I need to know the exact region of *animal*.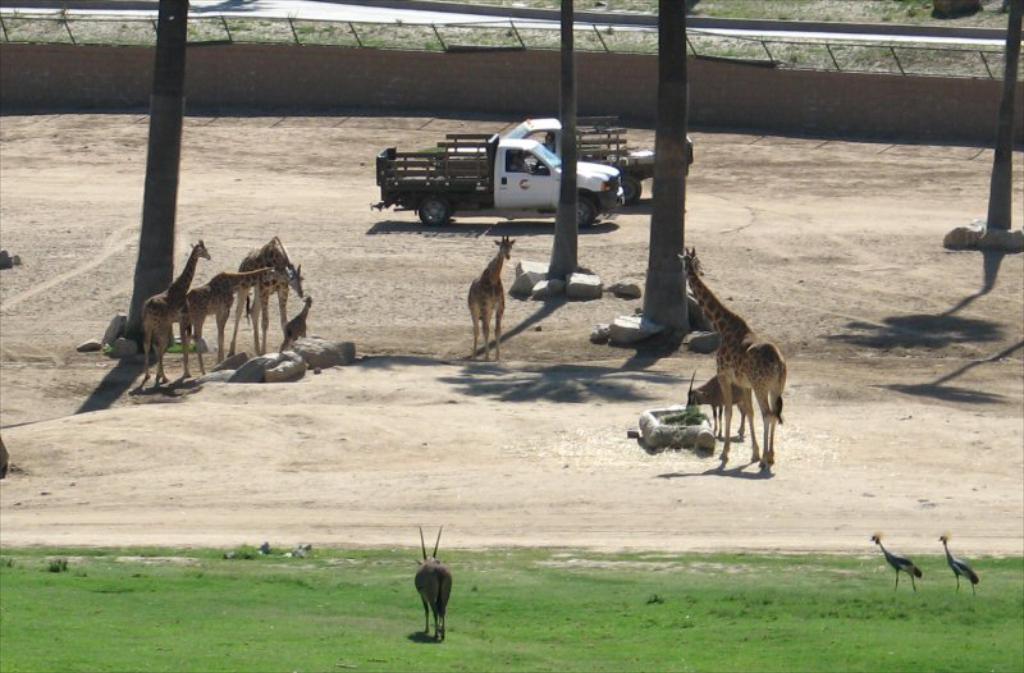
Region: [left=867, top=536, right=922, bottom=590].
